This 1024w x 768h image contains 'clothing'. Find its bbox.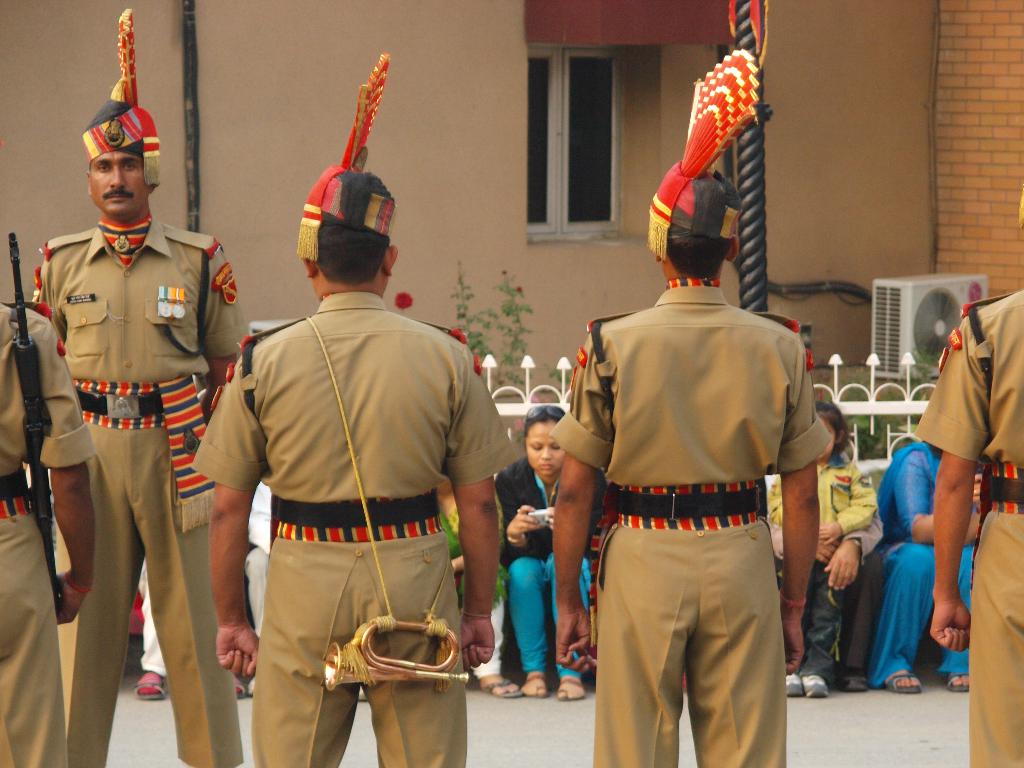
194 291 524 767.
